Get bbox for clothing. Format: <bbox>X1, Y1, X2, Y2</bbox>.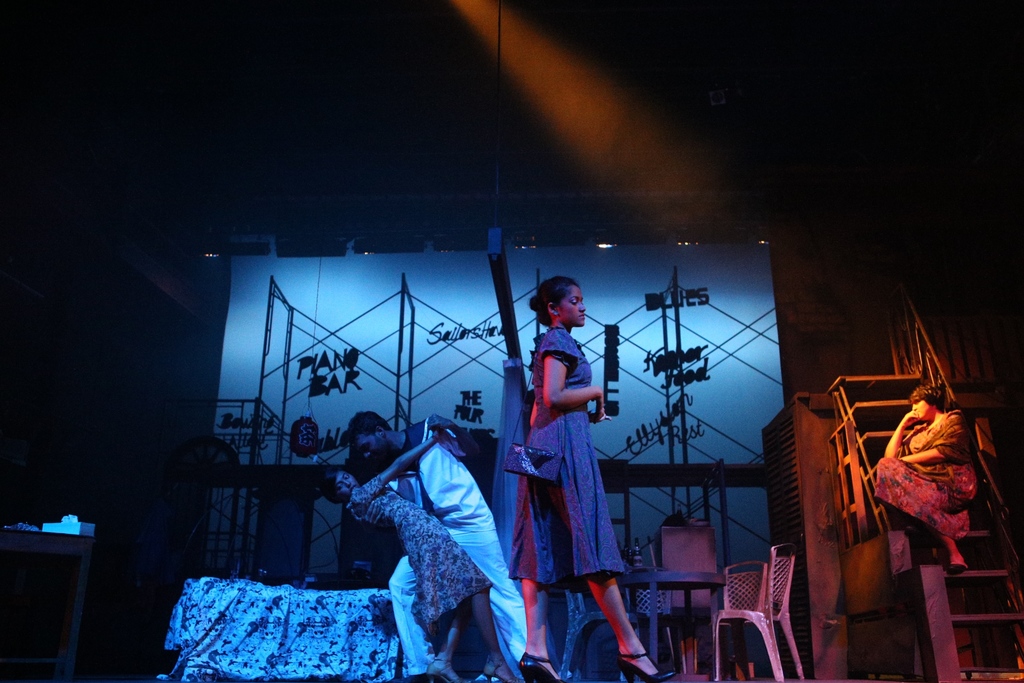
<bbox>875, 406, 973, 537</bbox>.
